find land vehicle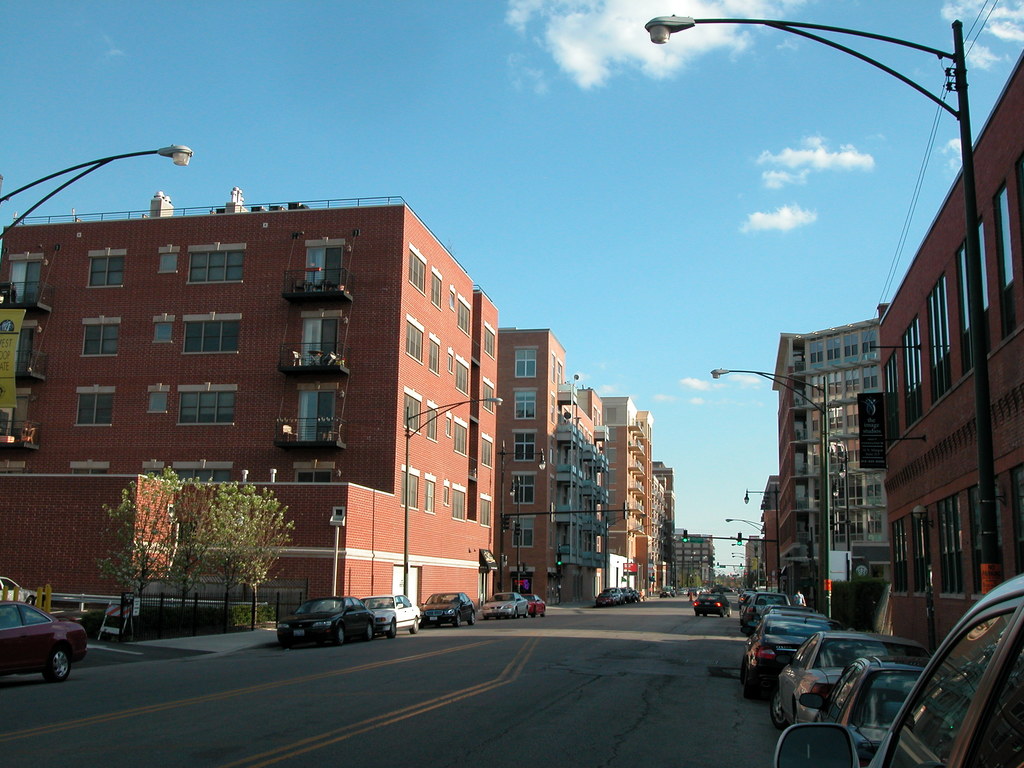
select_region(520, 591, 547, 621)
